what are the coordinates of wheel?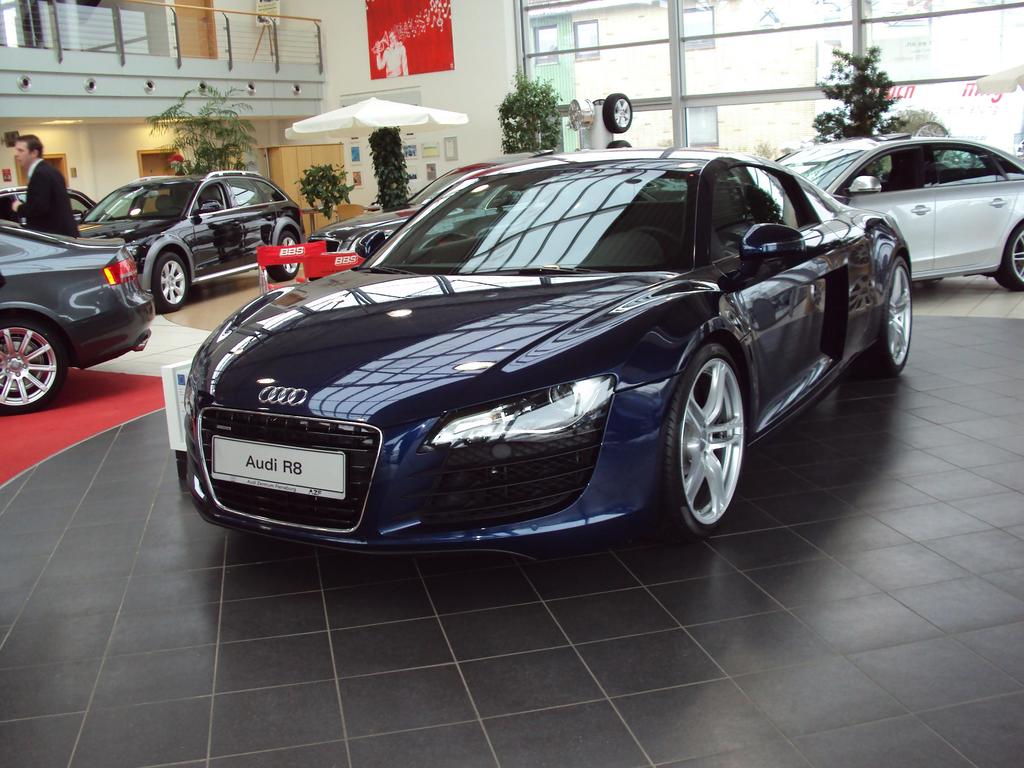
<box>269,230,299,282</box>.
